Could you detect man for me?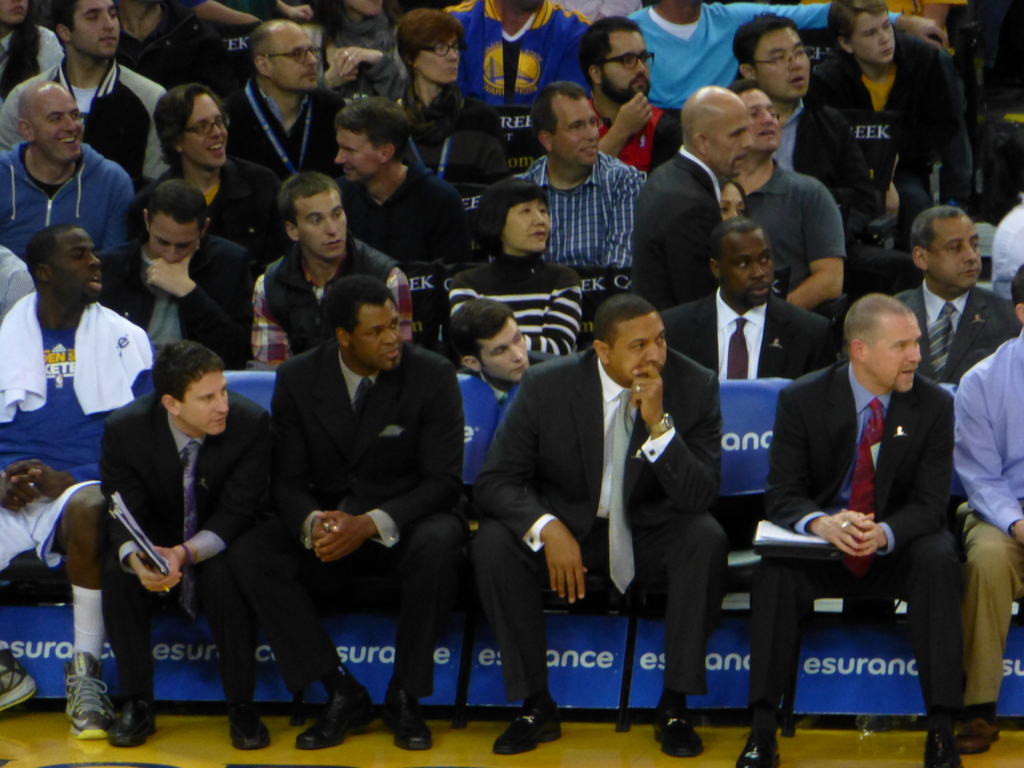
Detection result: {"x1": 245, "y1": 171, "x2": 424, "y2": 364}.
